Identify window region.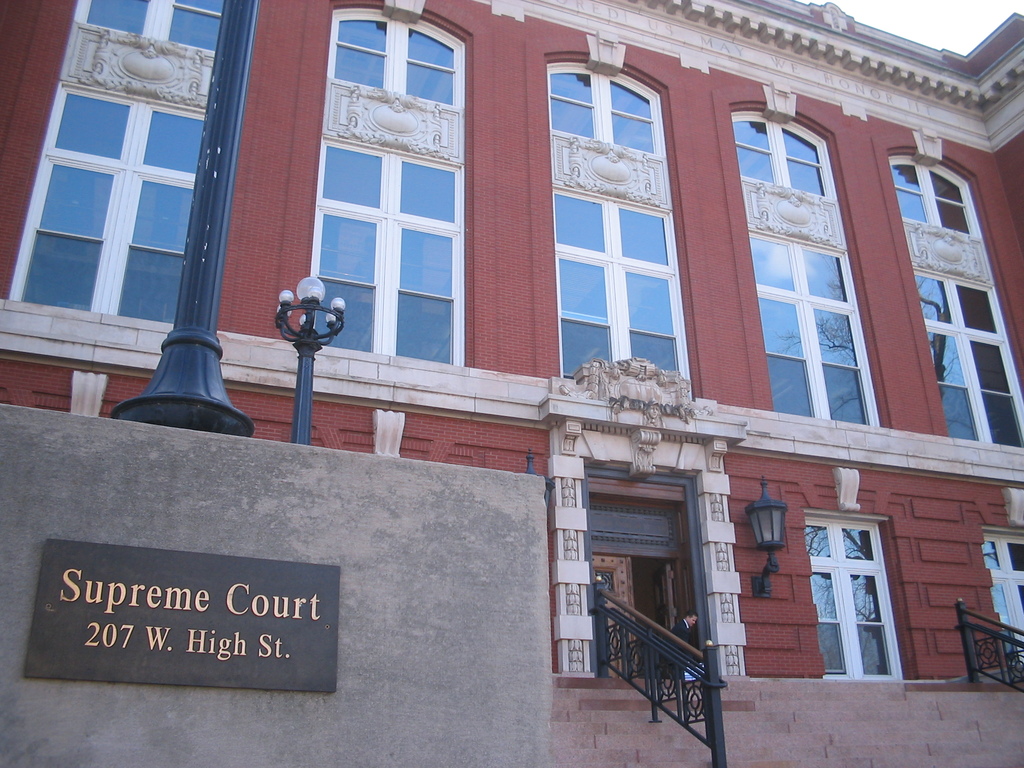
Region: box(911, 270, 1023, 445).
